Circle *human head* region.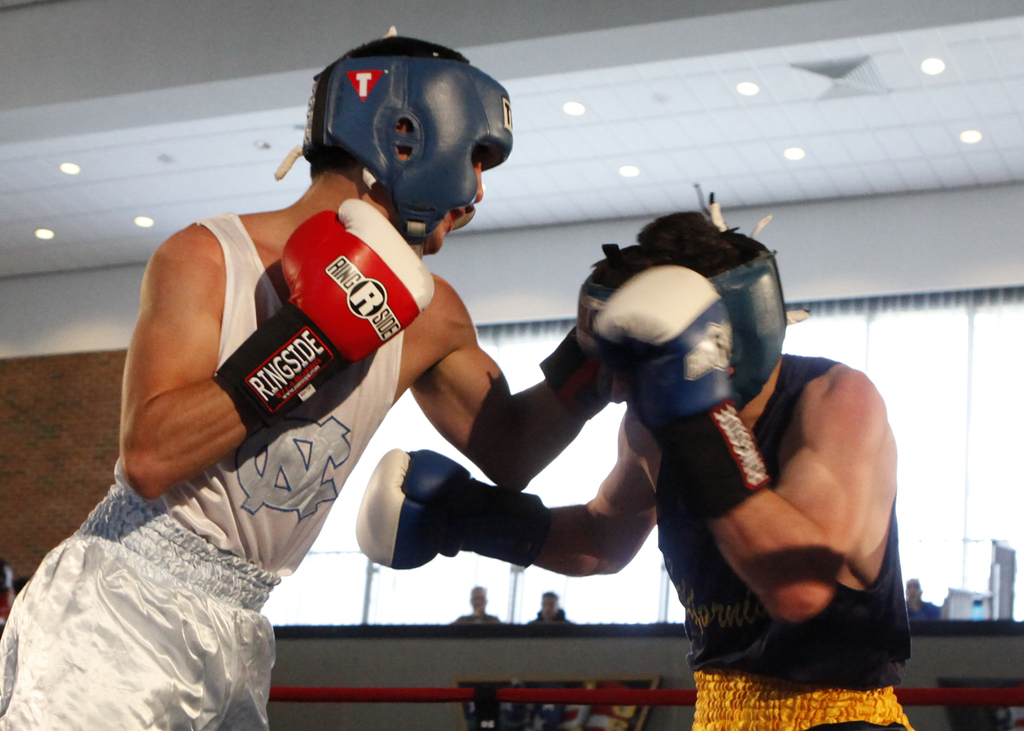
Region: bbox(540, 591, 561, 622).
